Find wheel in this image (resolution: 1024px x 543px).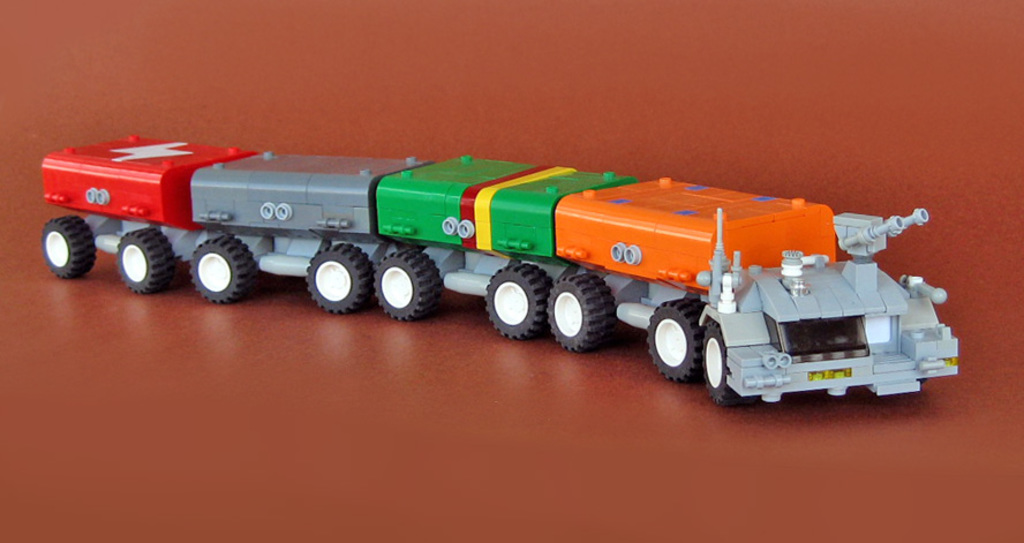
select_region(559, 277, 611, 345).
